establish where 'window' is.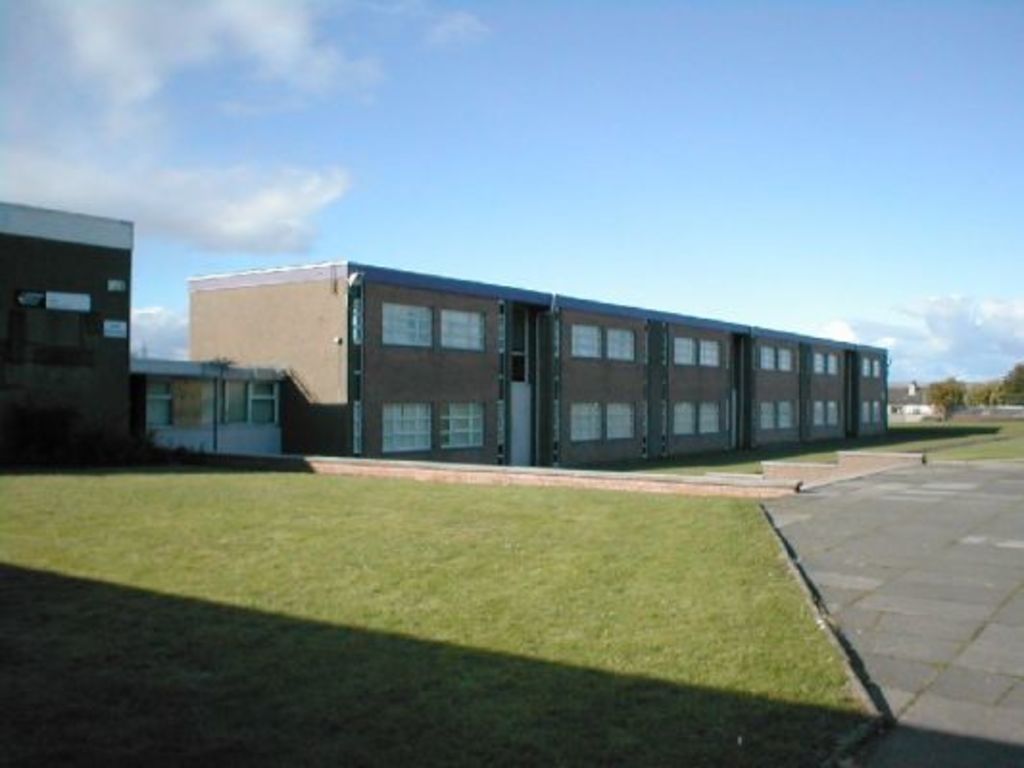
Established at 757:397:772:436.
